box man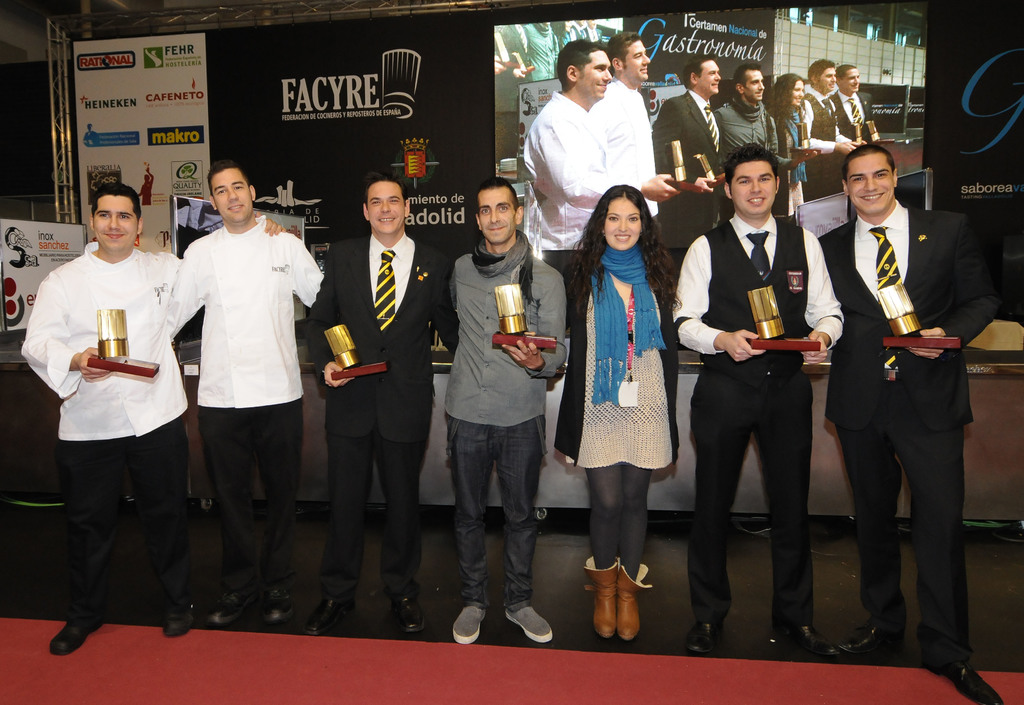
493 21 530 165
